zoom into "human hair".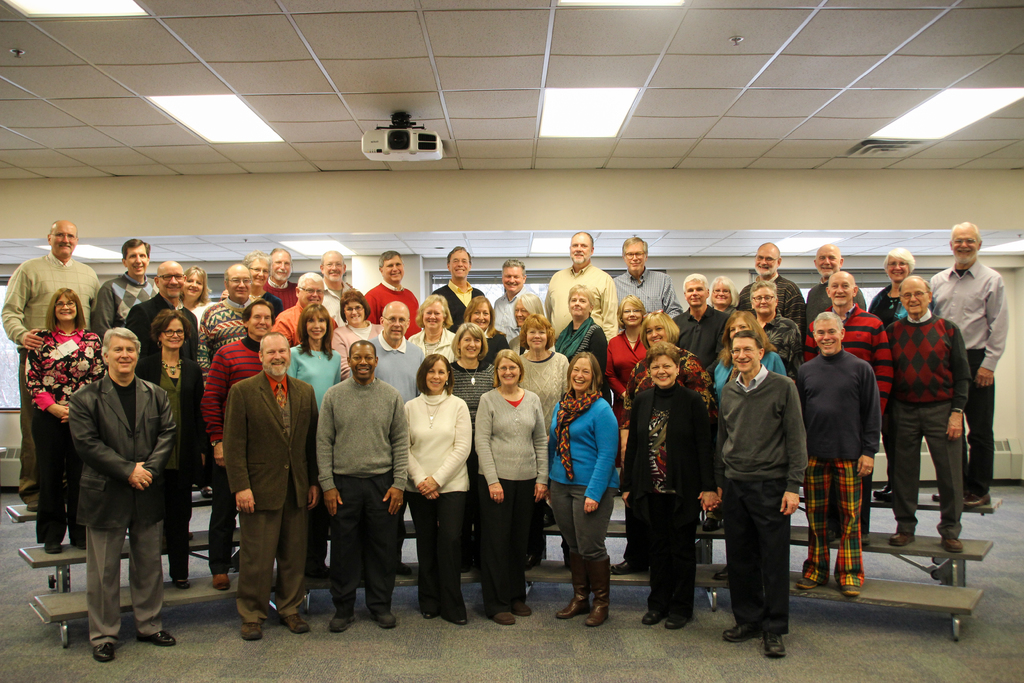
Zoom target: 493:350:525:388.
